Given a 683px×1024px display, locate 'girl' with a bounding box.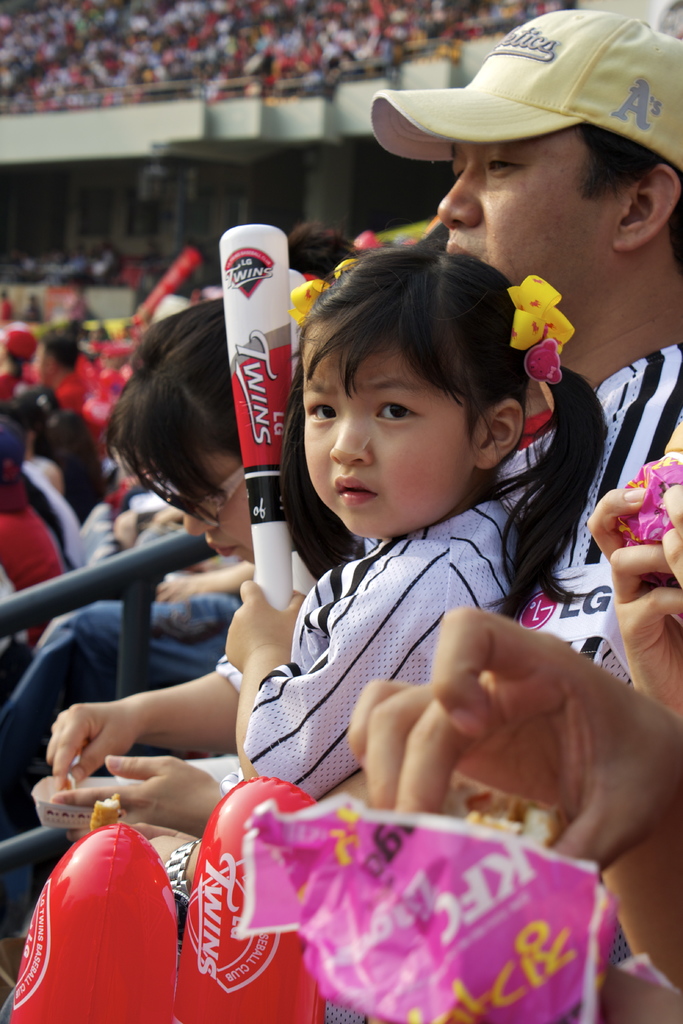
Located: 222/244/605/810.
